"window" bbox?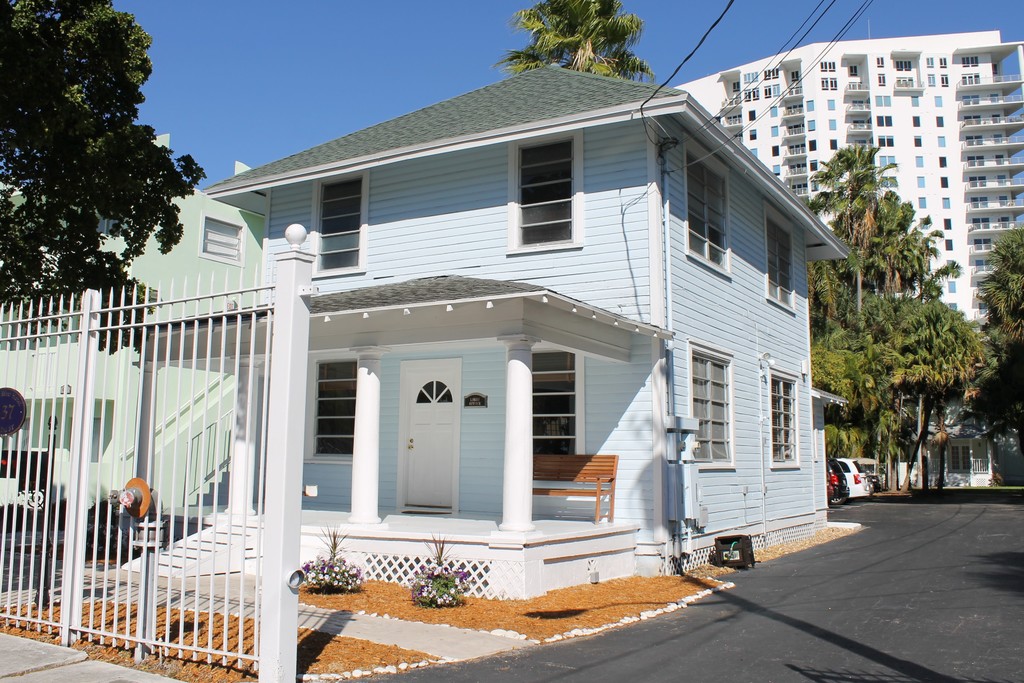
bbox=(878, 74, 886, 86)
